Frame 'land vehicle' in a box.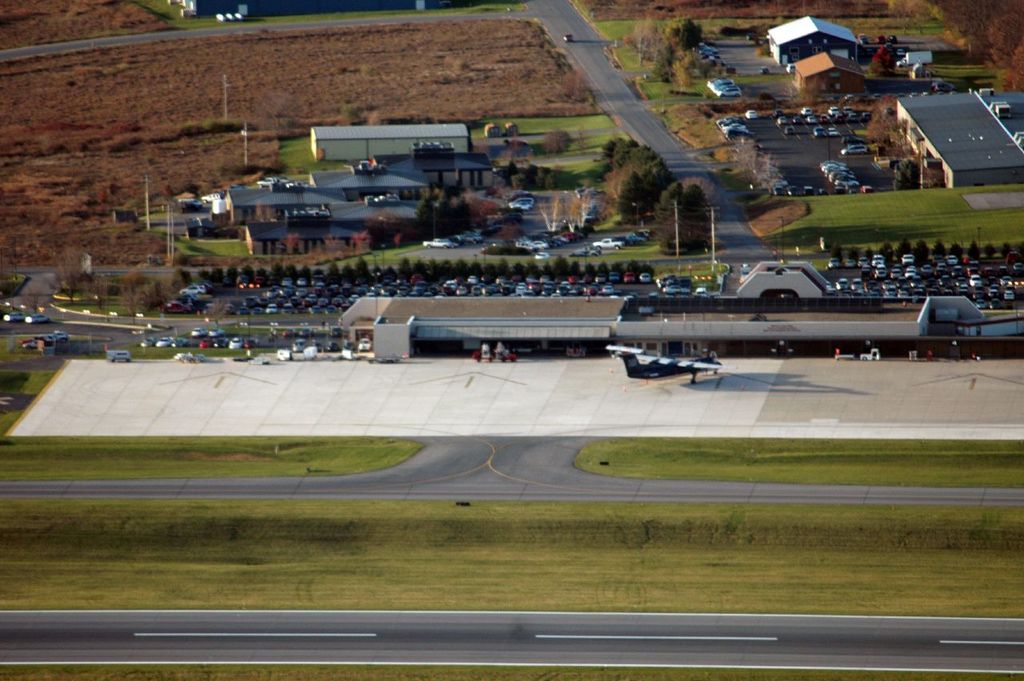
BBox(770, 175, 784, 187).
